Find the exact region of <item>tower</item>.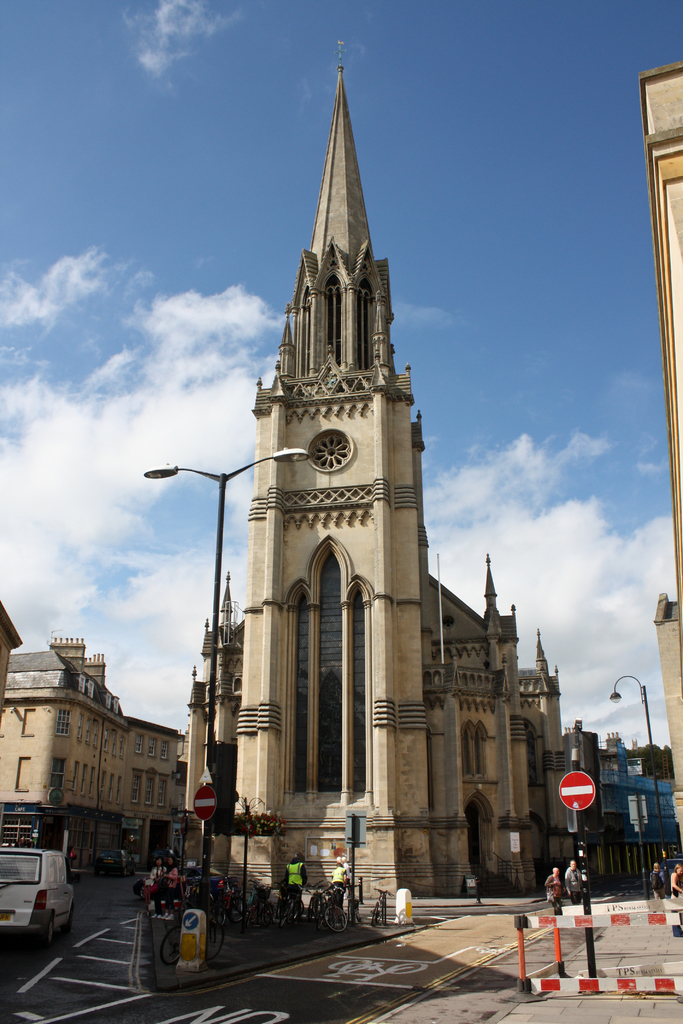
Exact region: [189, 63, 486, 824].
